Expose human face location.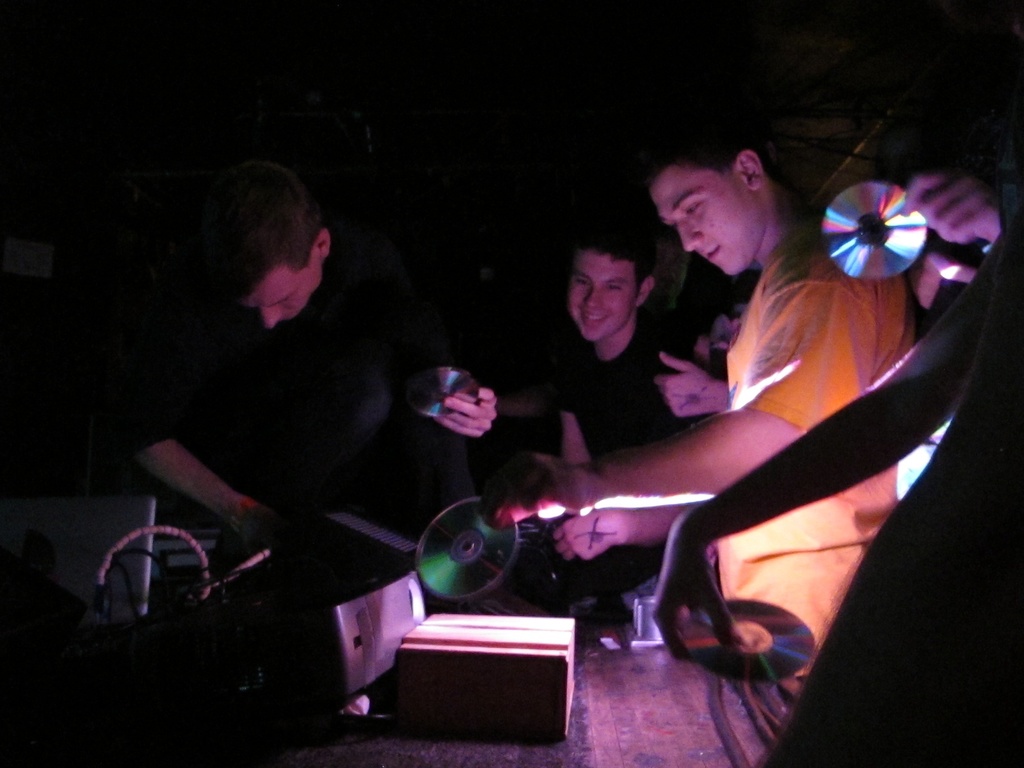
Exposed at 239, 259, 323, 324.
